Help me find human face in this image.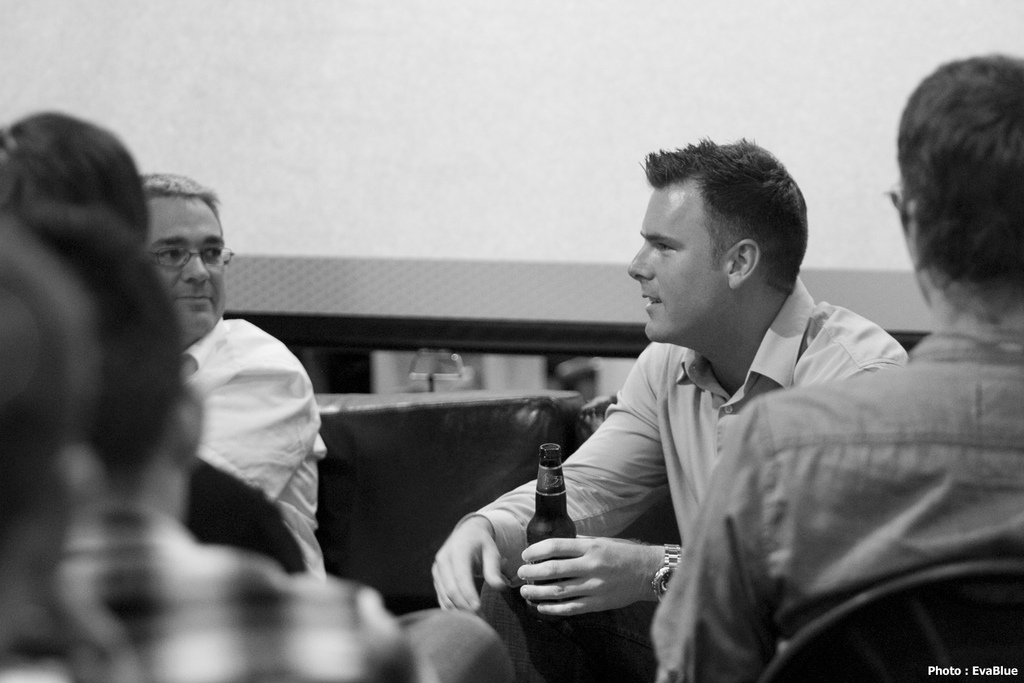
Found it: box=[148, 197, 225, 336].
